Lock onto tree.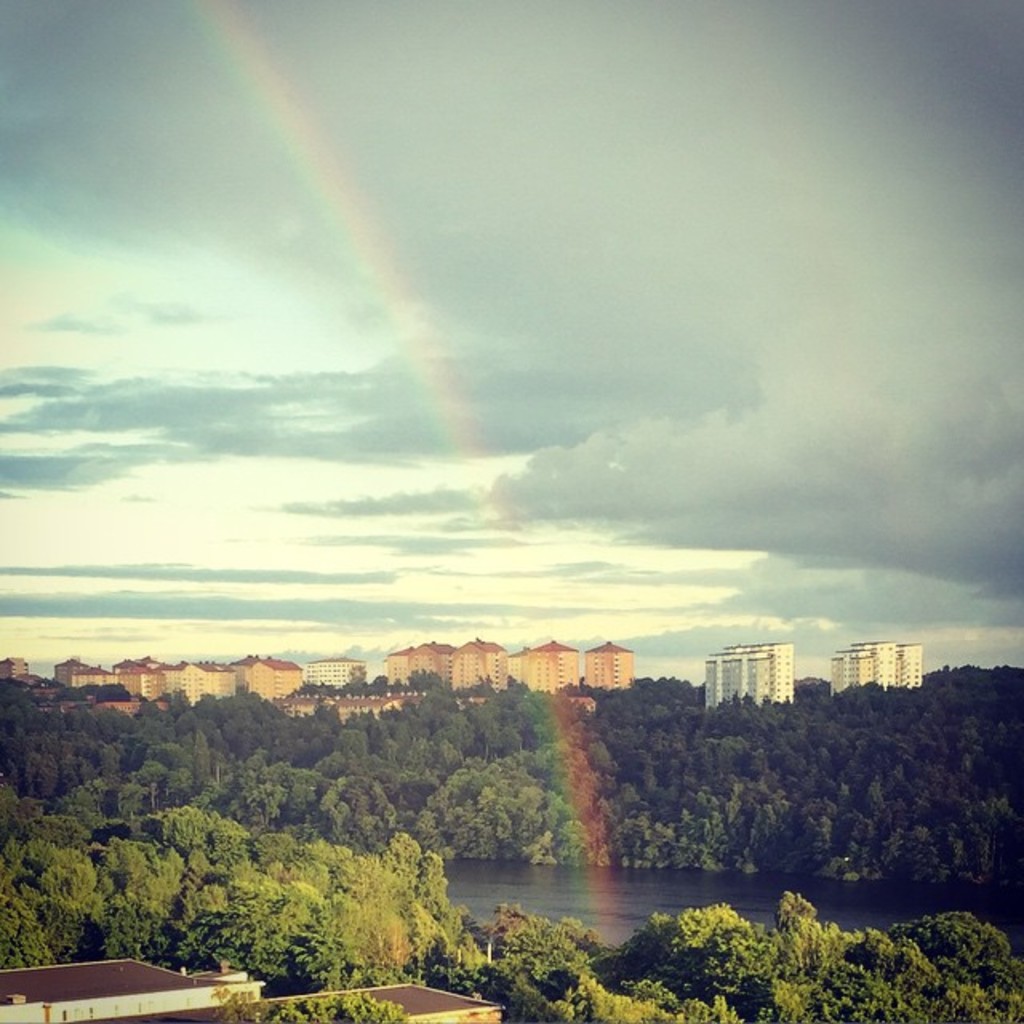
Locked: Rect(453, 891, 1022, 1022).
